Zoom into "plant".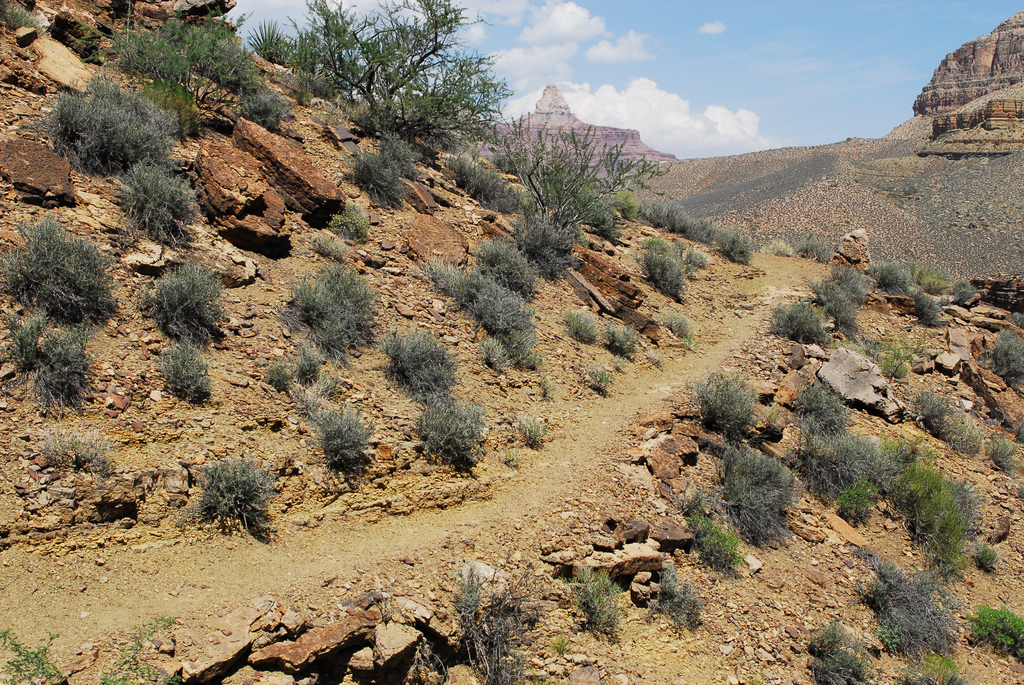
Zoom target: 914/378/952/438.
